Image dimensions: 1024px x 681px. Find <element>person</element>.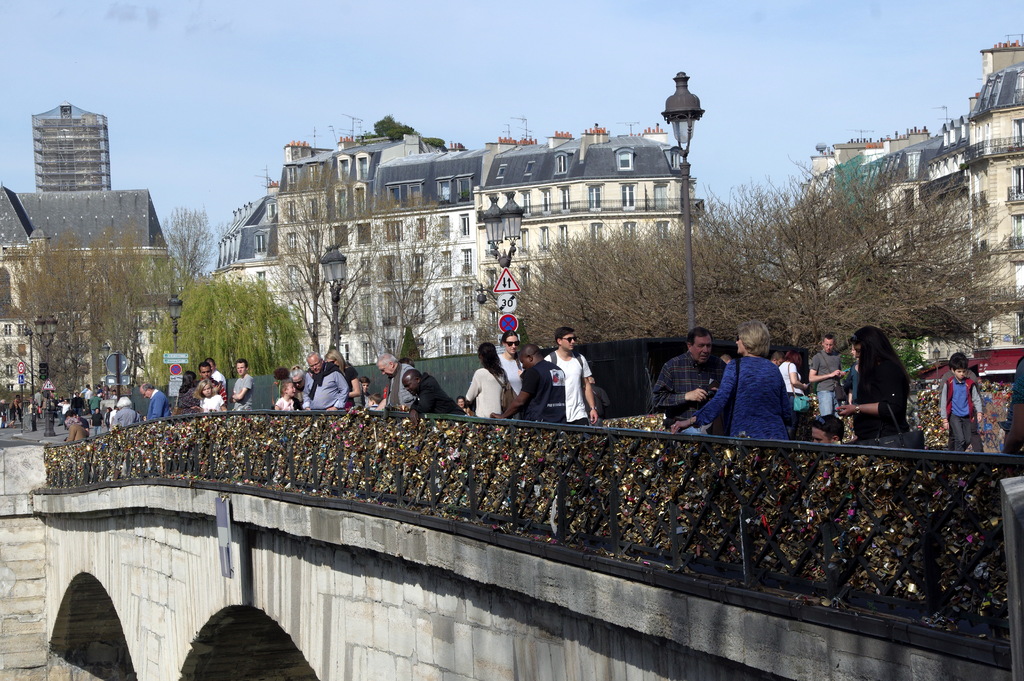
685 323 811 441.
